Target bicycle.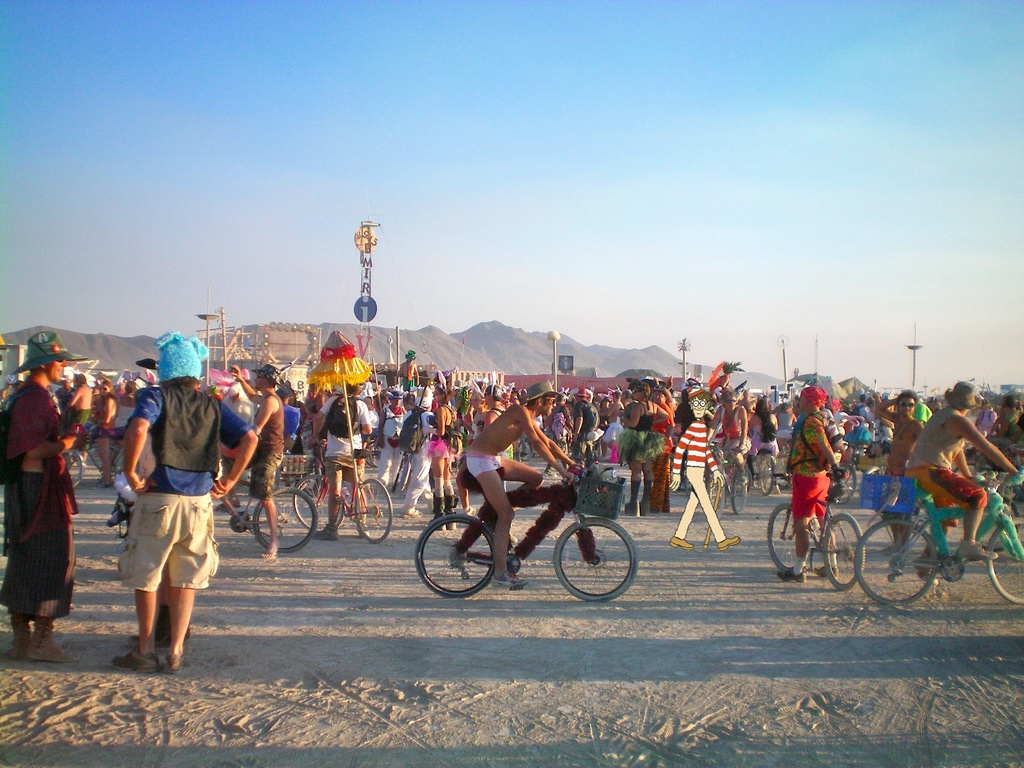
Target region: (x1=71, y1=420, x2=115, y2=493).
